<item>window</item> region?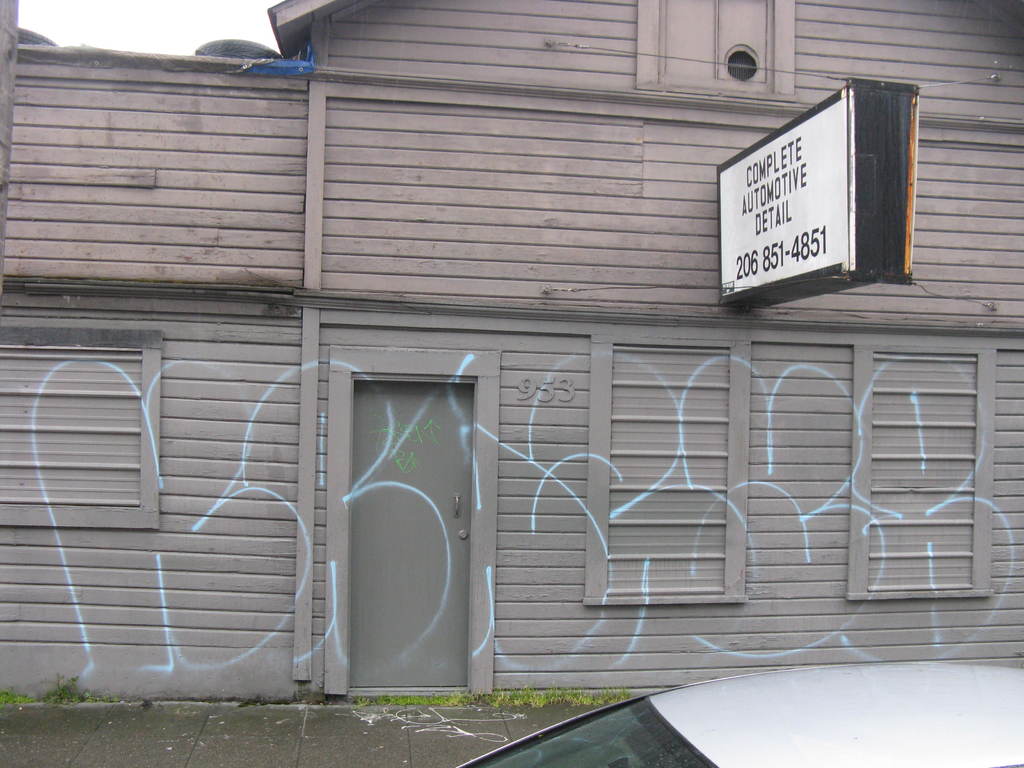
[x1=857, y1=341, x2=985, y2=595]
